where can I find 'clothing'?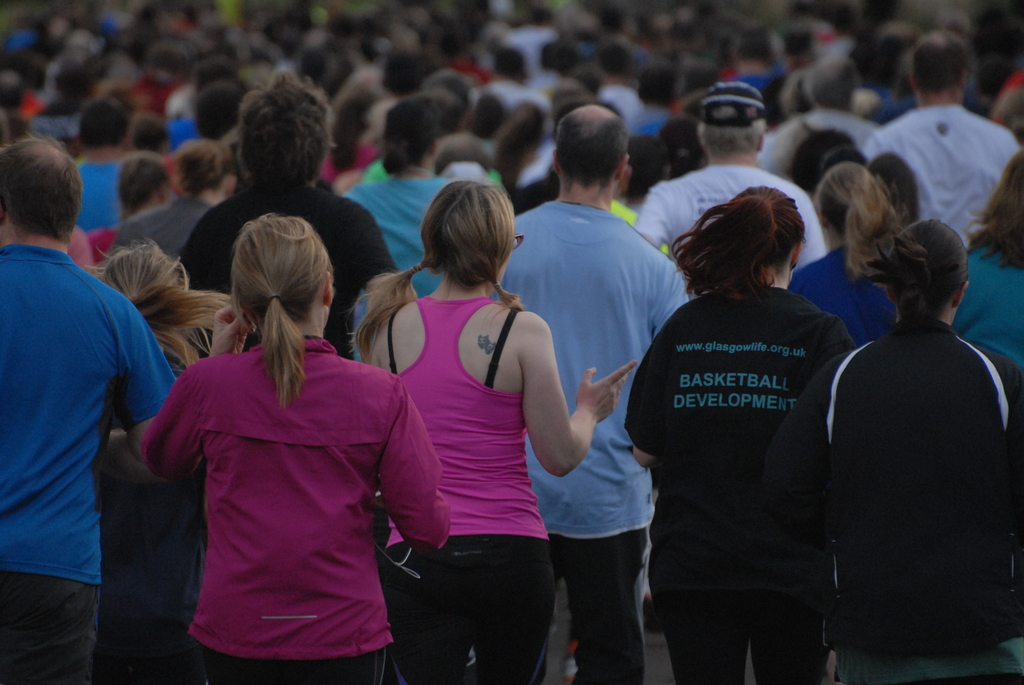
You can find it at 27, 102, 83, 137.
